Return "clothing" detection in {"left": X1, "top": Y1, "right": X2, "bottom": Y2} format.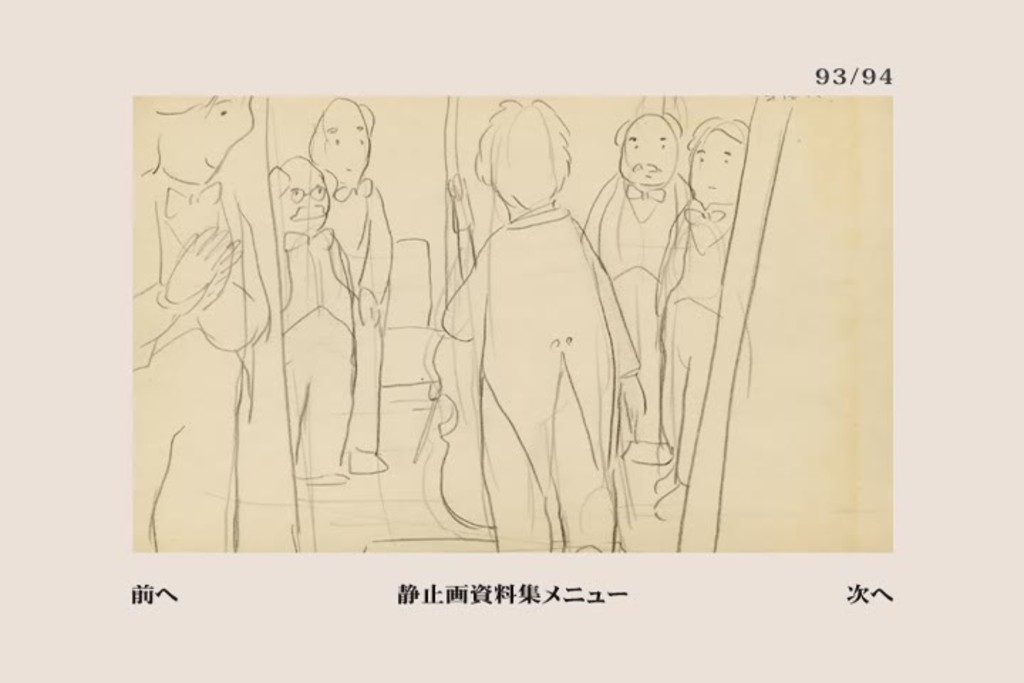
{"left": 596, "top": 166, "right": 695, "bottom": 447}.
